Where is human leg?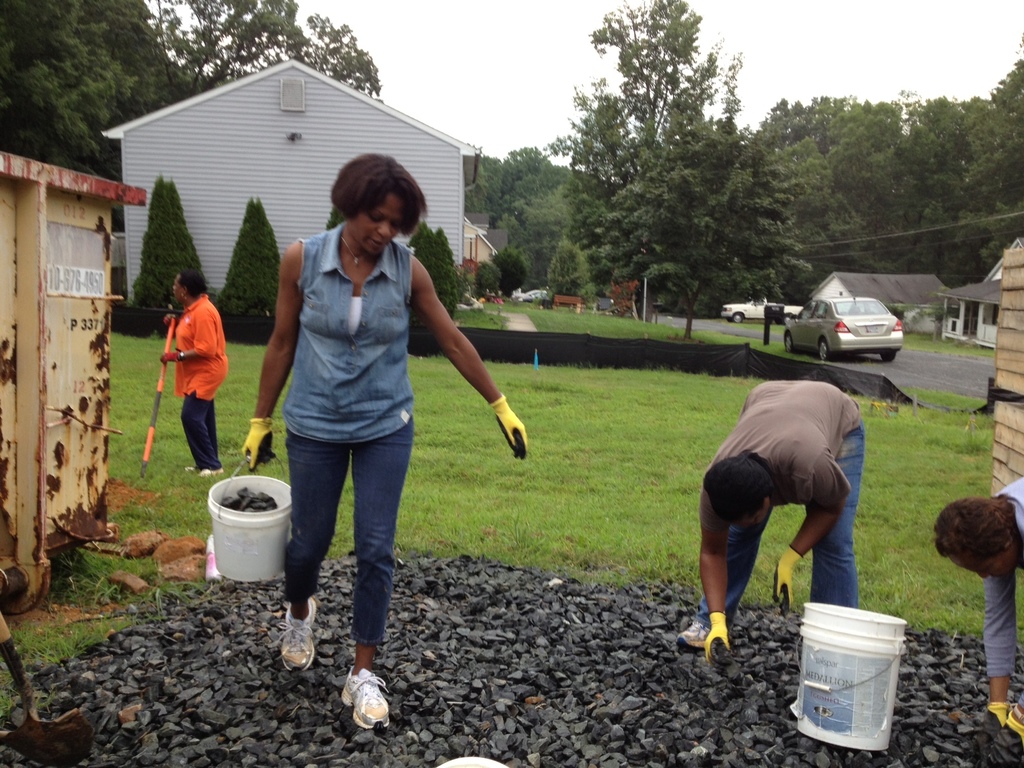
<region>804, 396, 867, 610</region>.
